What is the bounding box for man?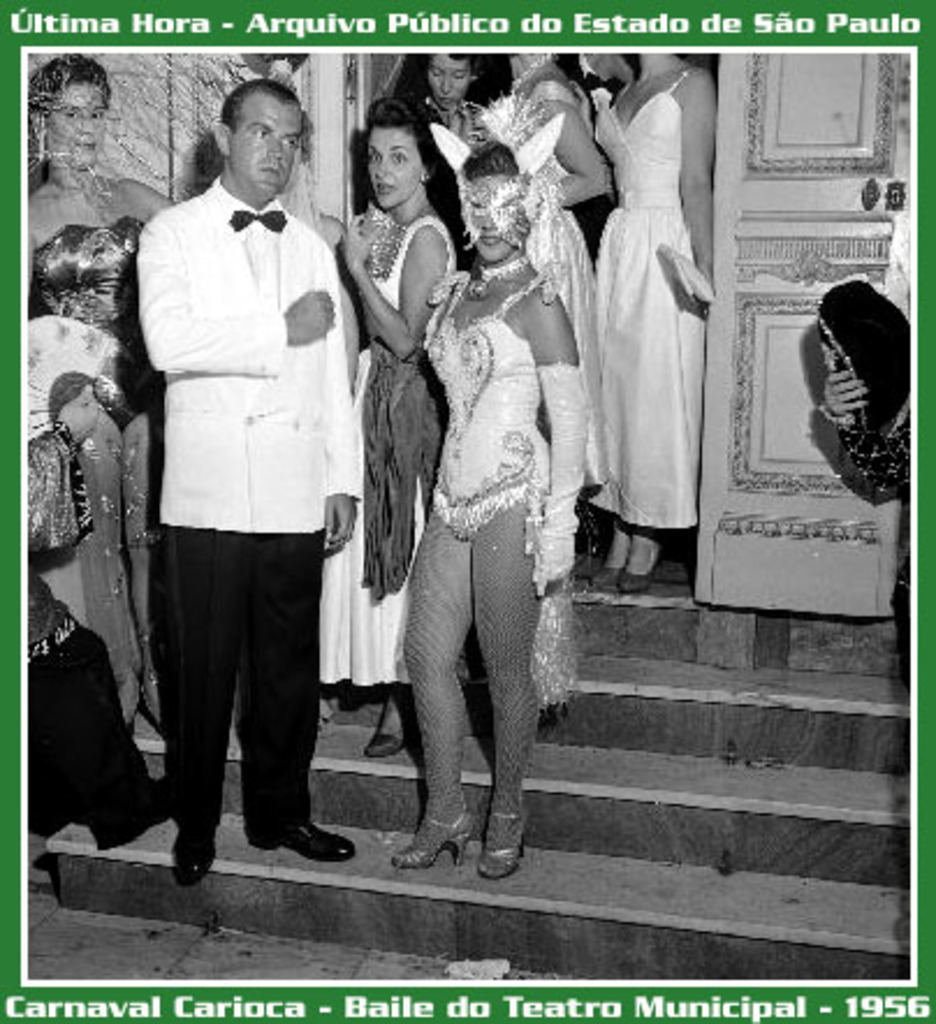
bbox(132, 79, 371, 894).
